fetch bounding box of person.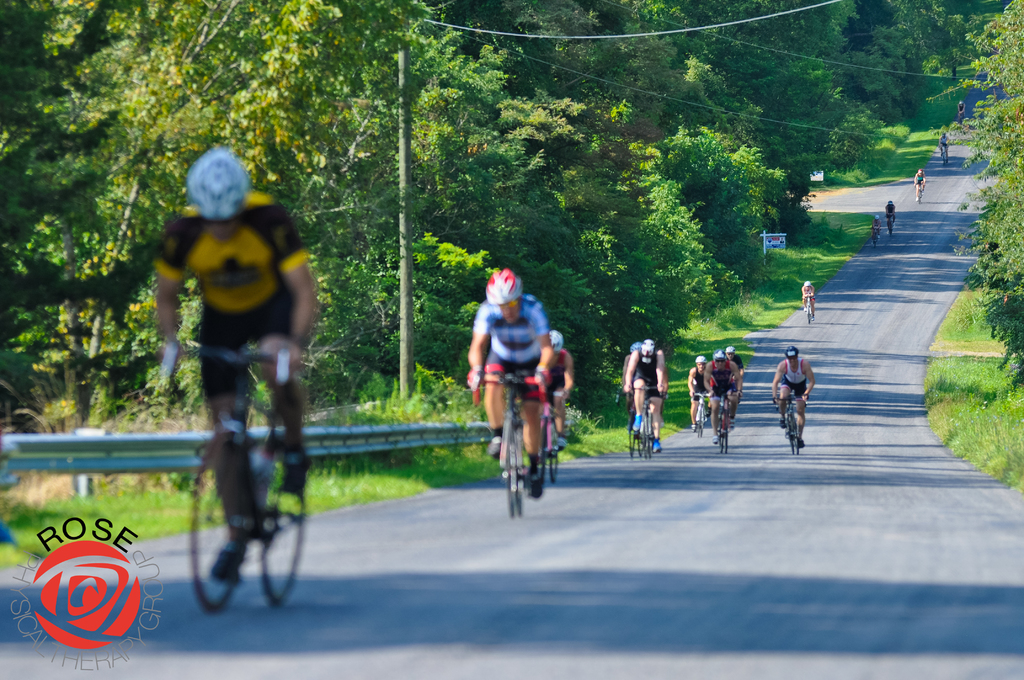
Bbox: {"x1": 688, "y1": 355, "x2": 705, "y2": 424}.
